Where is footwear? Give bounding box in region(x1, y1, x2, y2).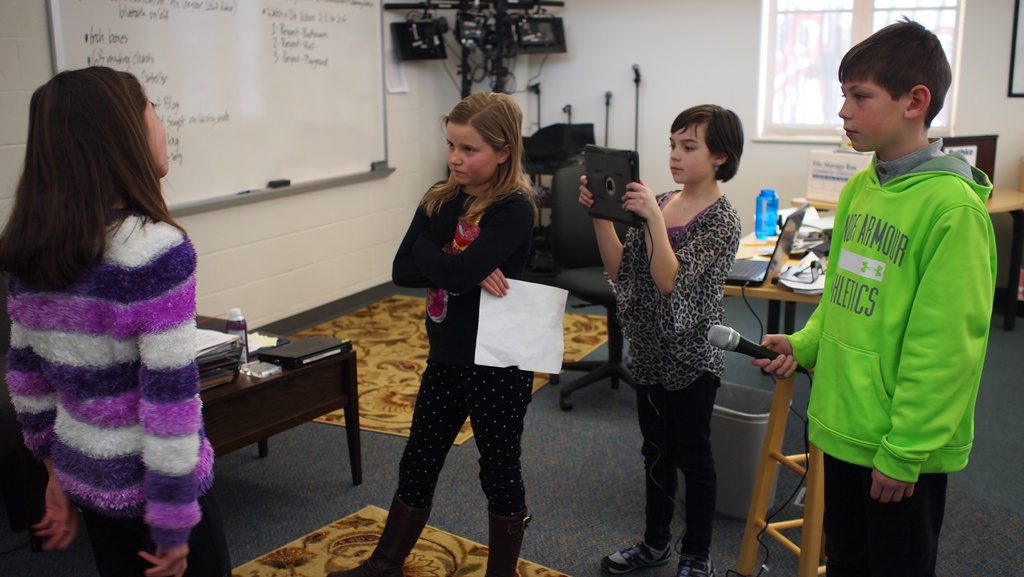
region(483, 510, 530, 576).
